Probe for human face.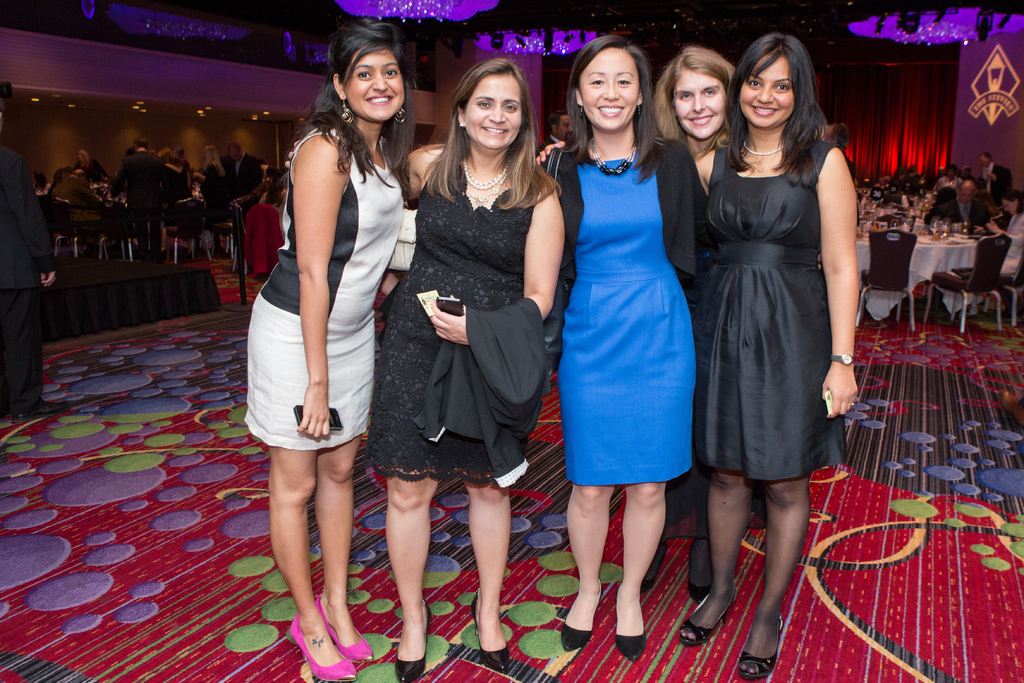
Probe result: l=554, t=110, r=570, b=143.
